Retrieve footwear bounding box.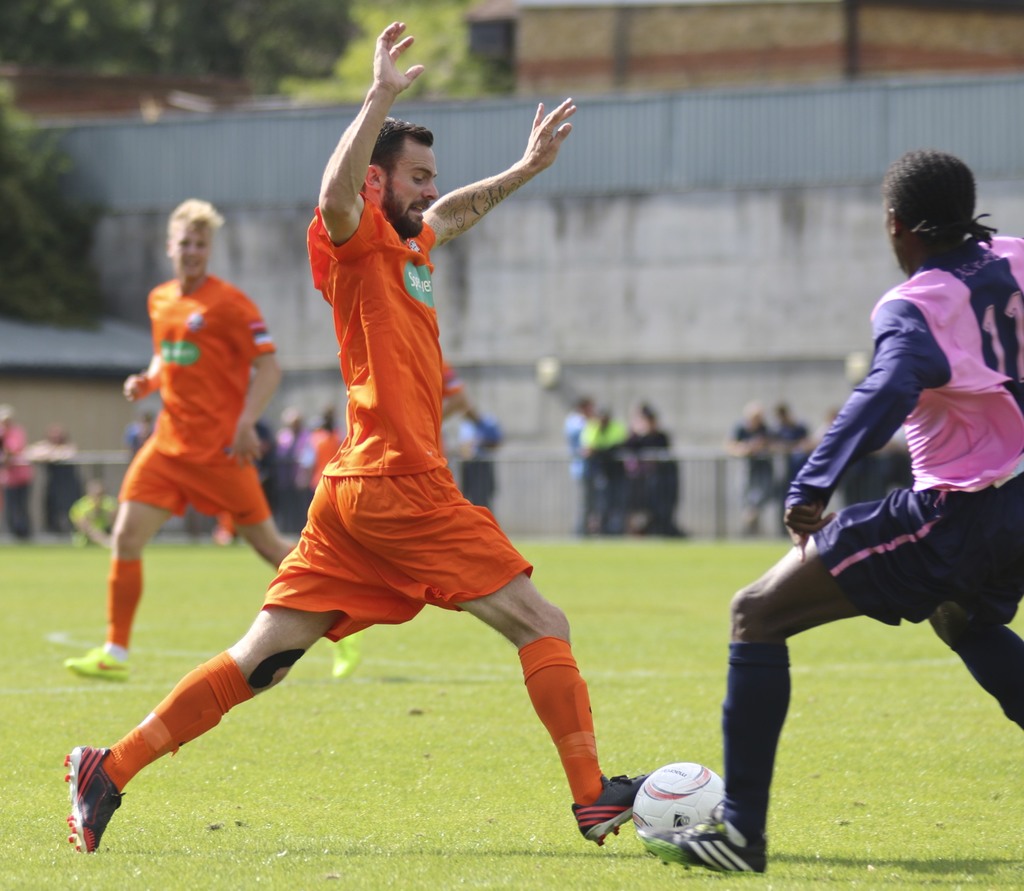
Bounding box: [325, 616, 365, 680].
